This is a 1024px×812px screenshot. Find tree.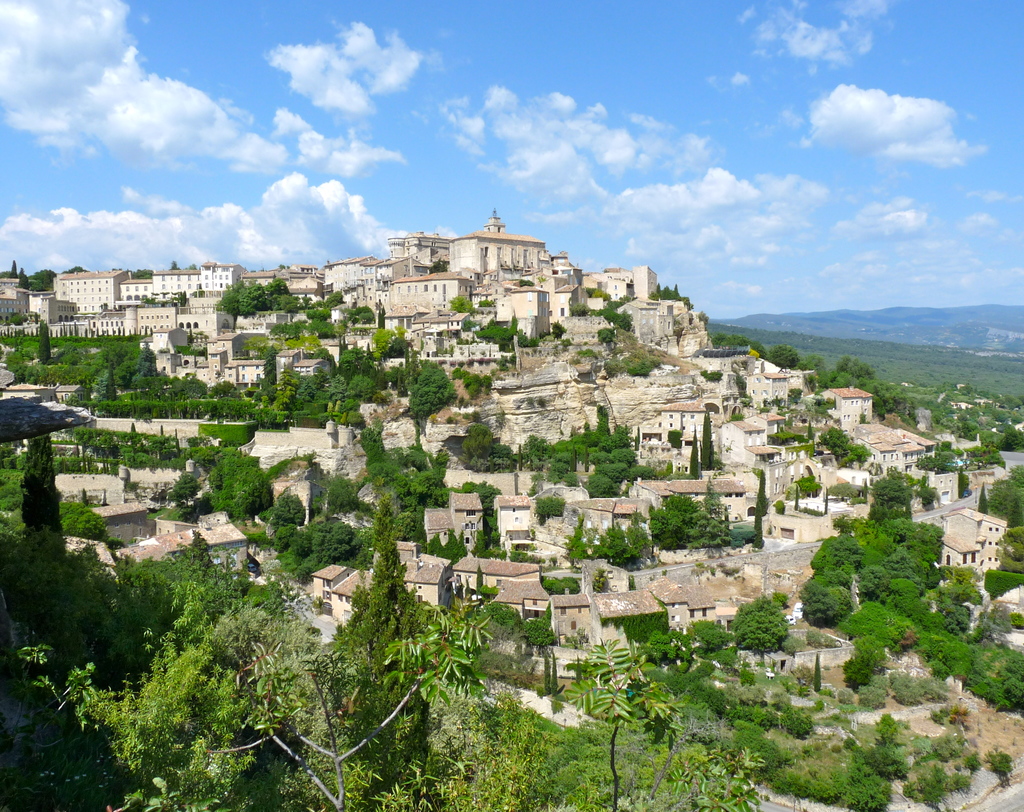
Bounding box: box(323, 434, 450, 551).
